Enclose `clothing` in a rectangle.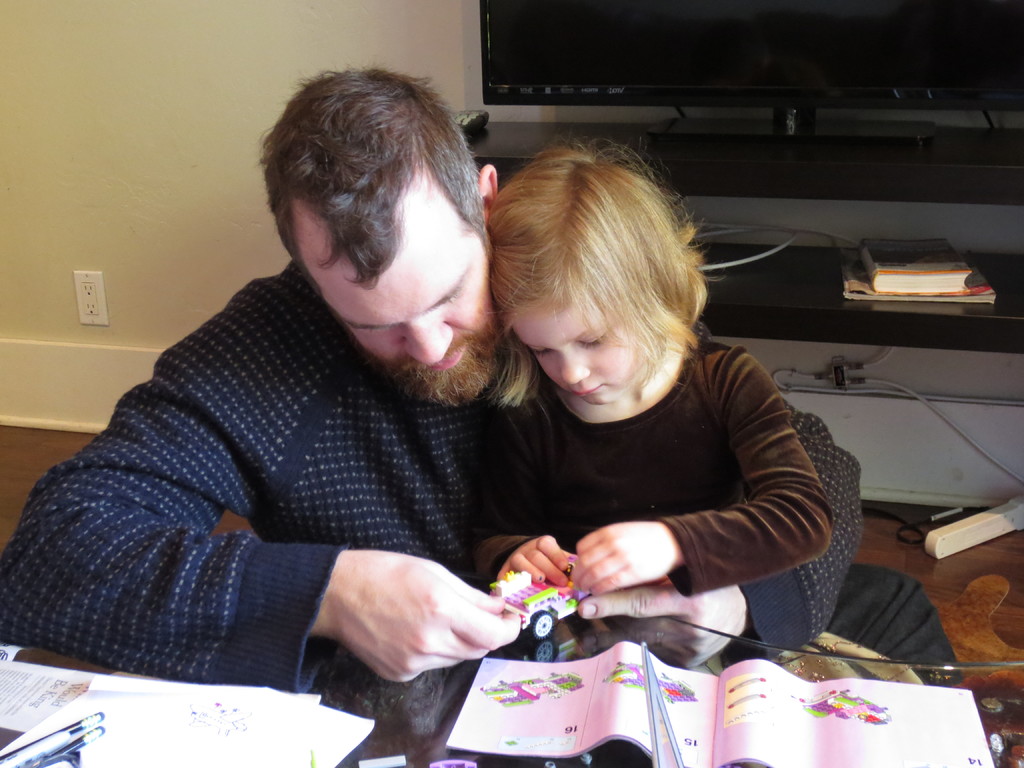
Rect(463, 332, 826, 586).
